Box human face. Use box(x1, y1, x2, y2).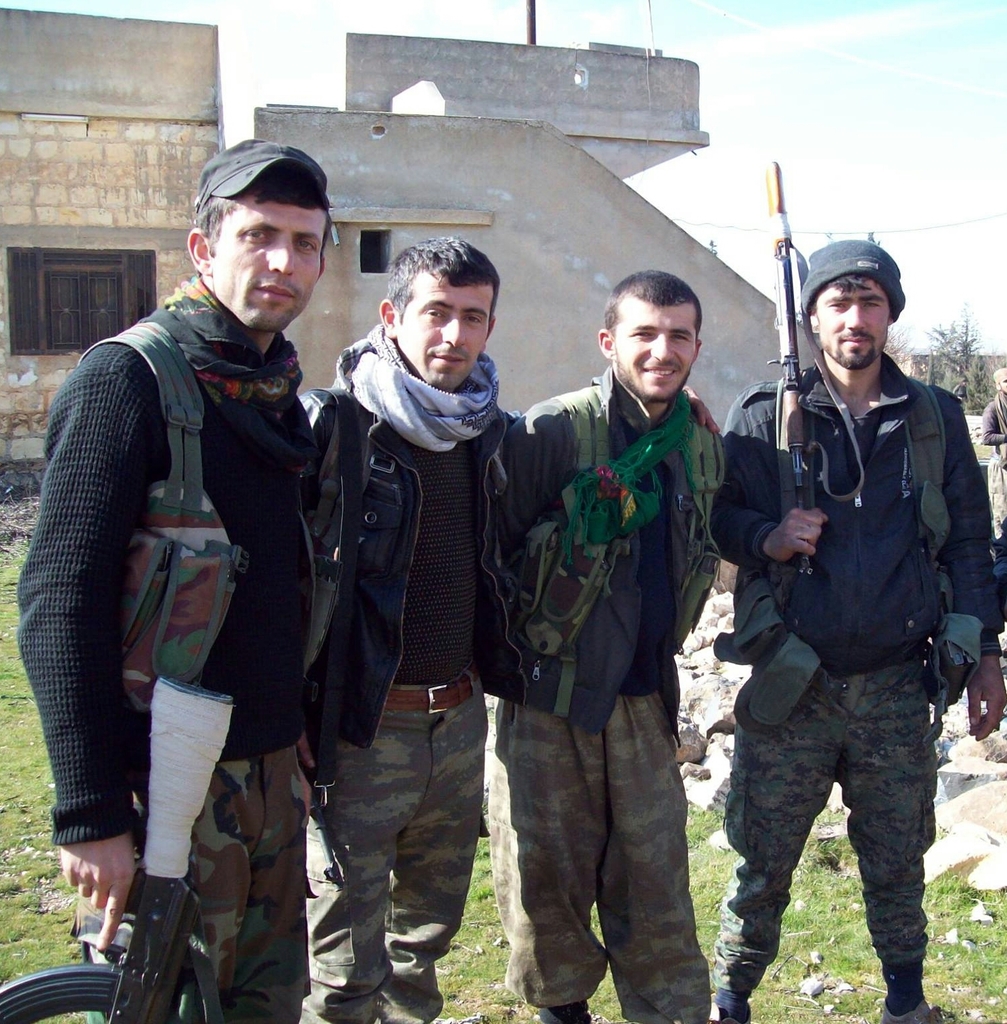
box(813, 274, 887, 360).
